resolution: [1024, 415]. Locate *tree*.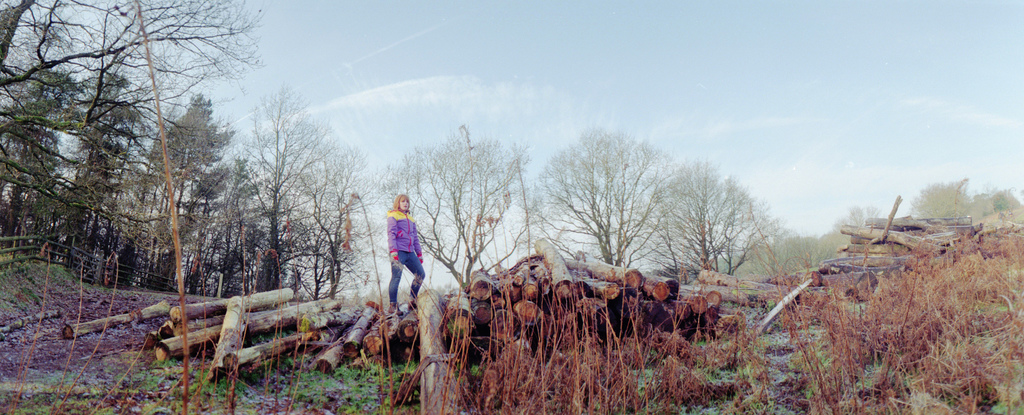
box(655, 150, 777, 278).
